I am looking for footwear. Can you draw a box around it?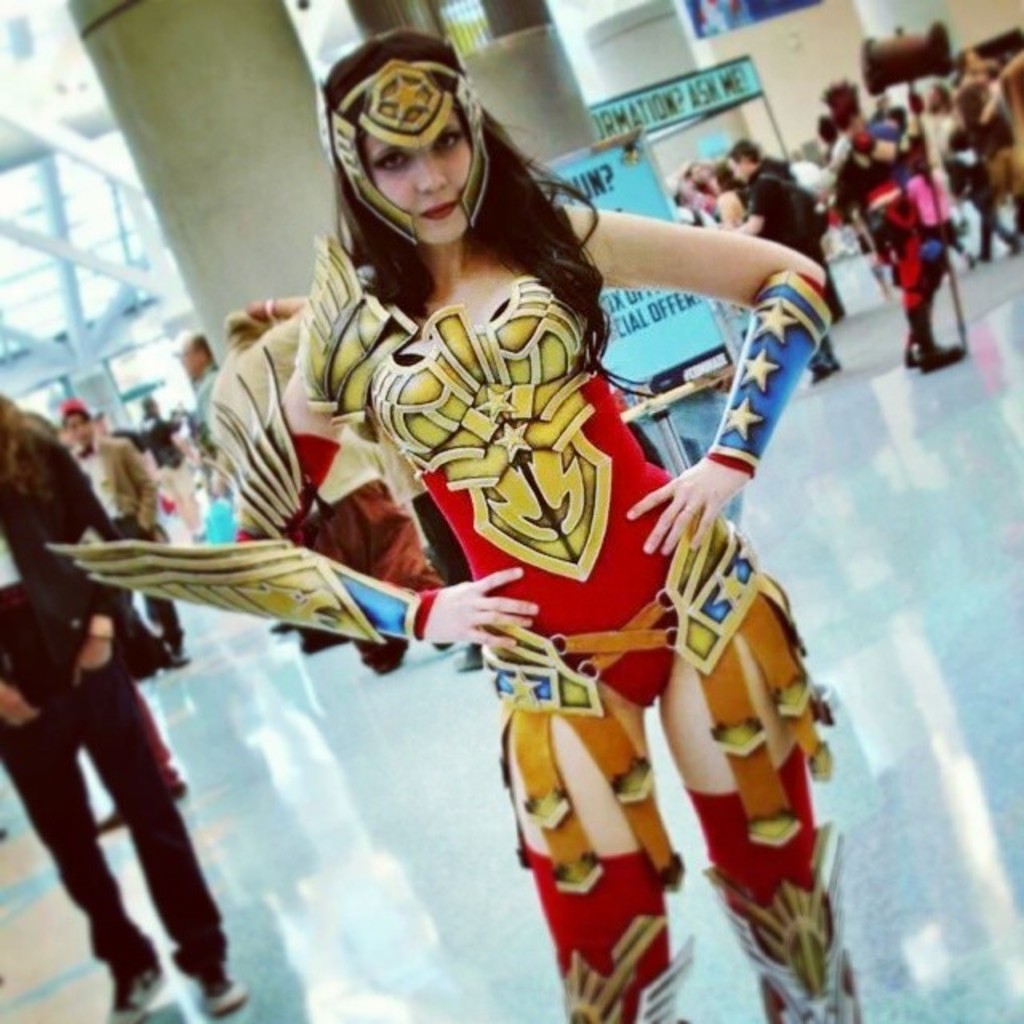
Sure, the bounding box is crop(973, 232, 992, 262).
